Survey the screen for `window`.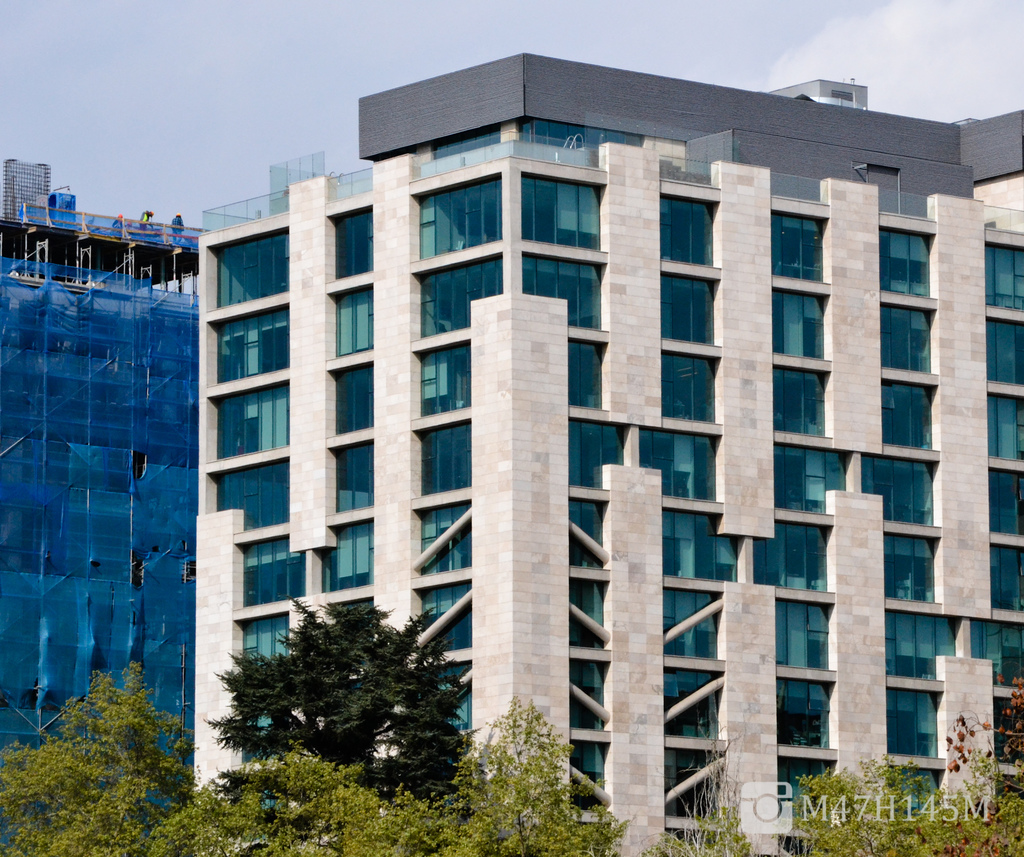
Survey found: bbox=(569, 415, 623, 493).
